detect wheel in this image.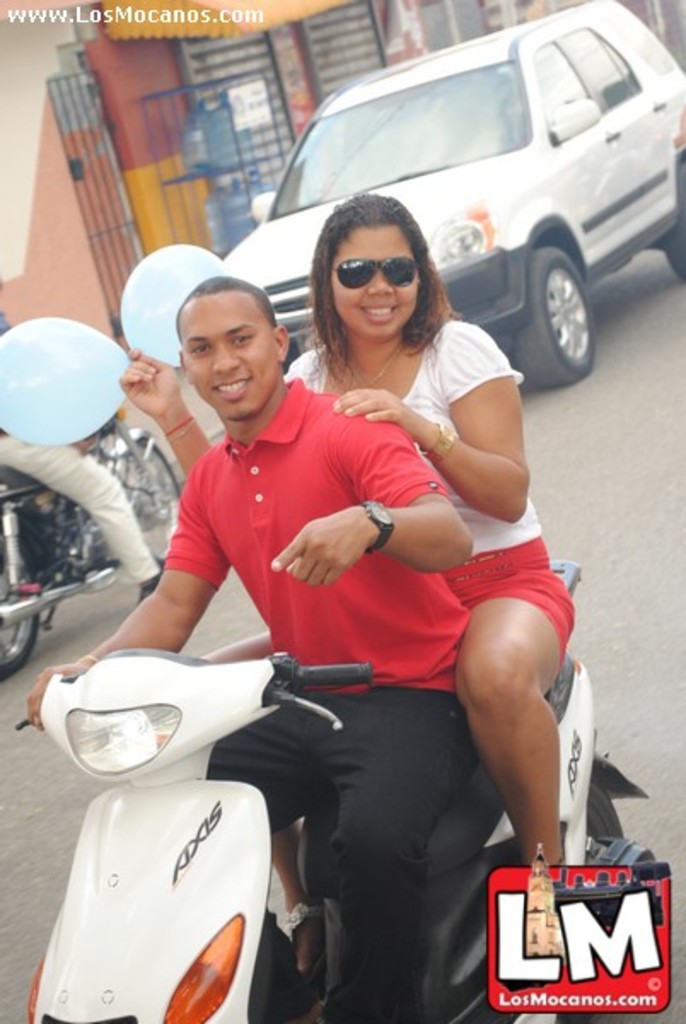
Detection: {"x1": 666, "y1": 213, "x2": 684, "y2": 285}.
